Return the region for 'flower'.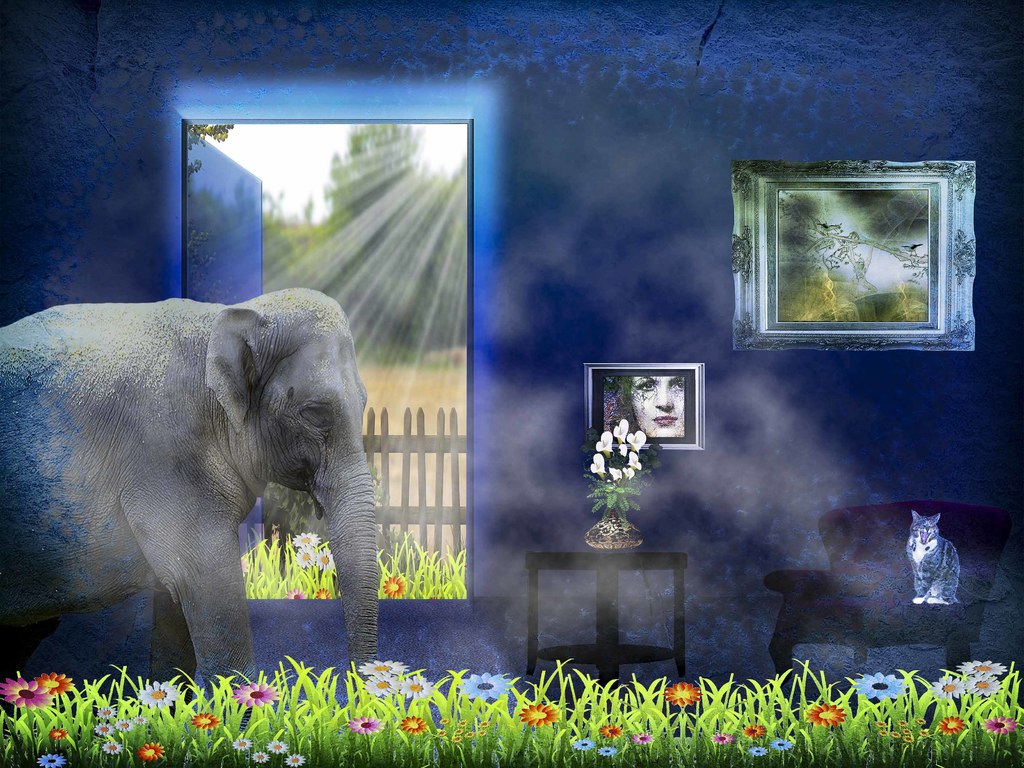
x1=576 y1=736 x2=595 y2=750.
